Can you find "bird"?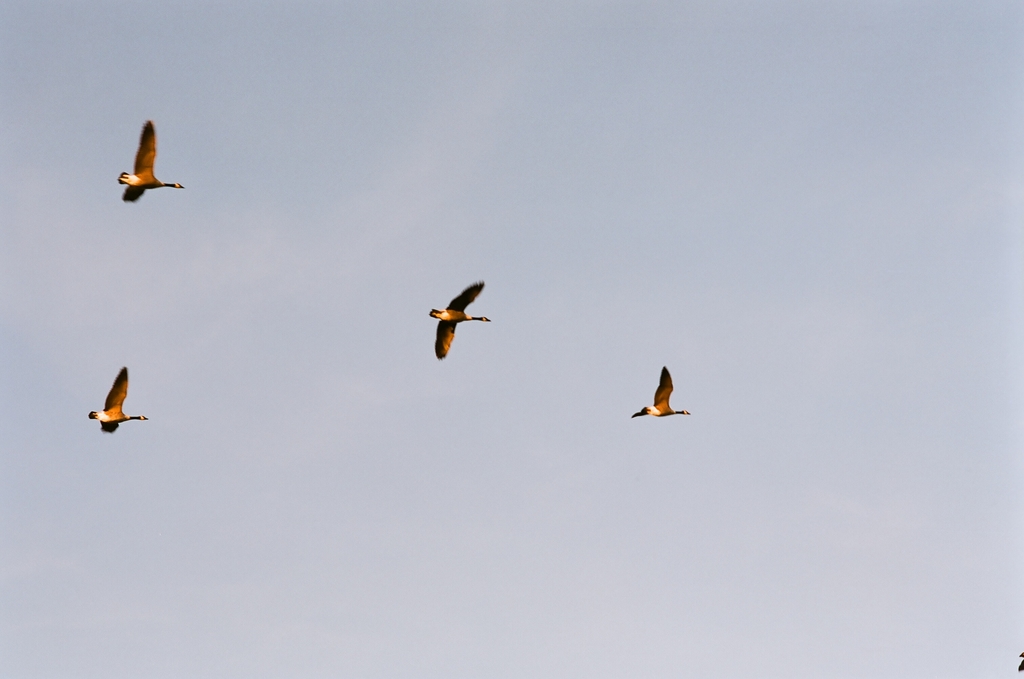
Yes, bounding box: (630, 363, 696, 421).
